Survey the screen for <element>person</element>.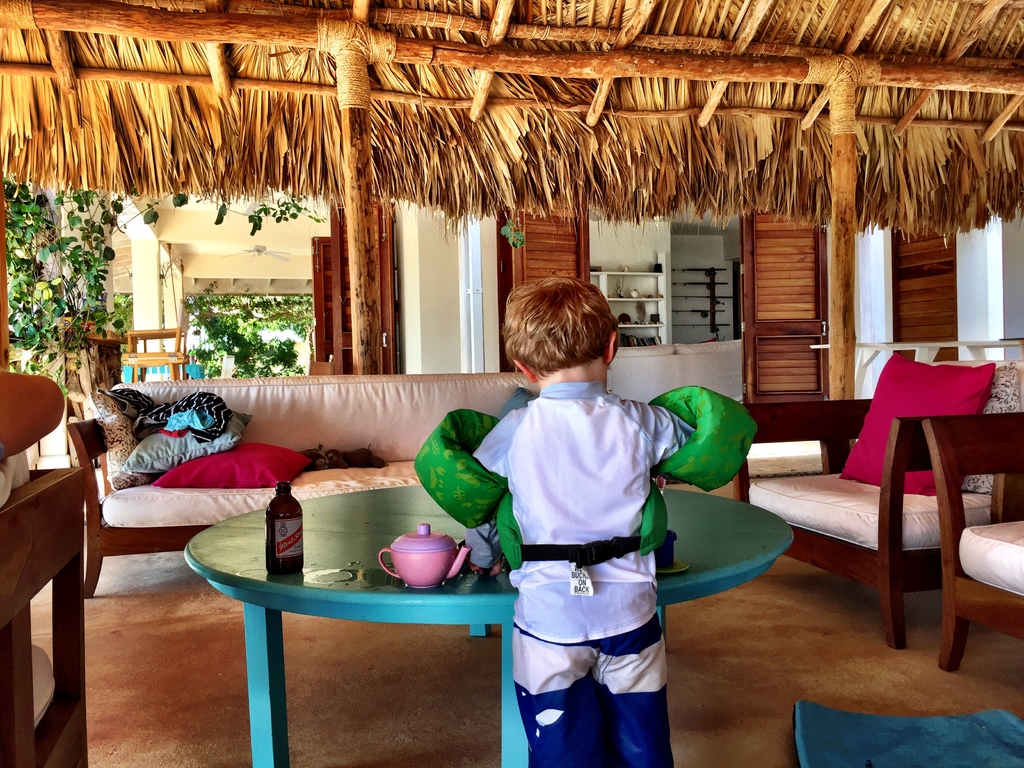
Survey found: x1=467, y1=274, x2=694, y2=767.
